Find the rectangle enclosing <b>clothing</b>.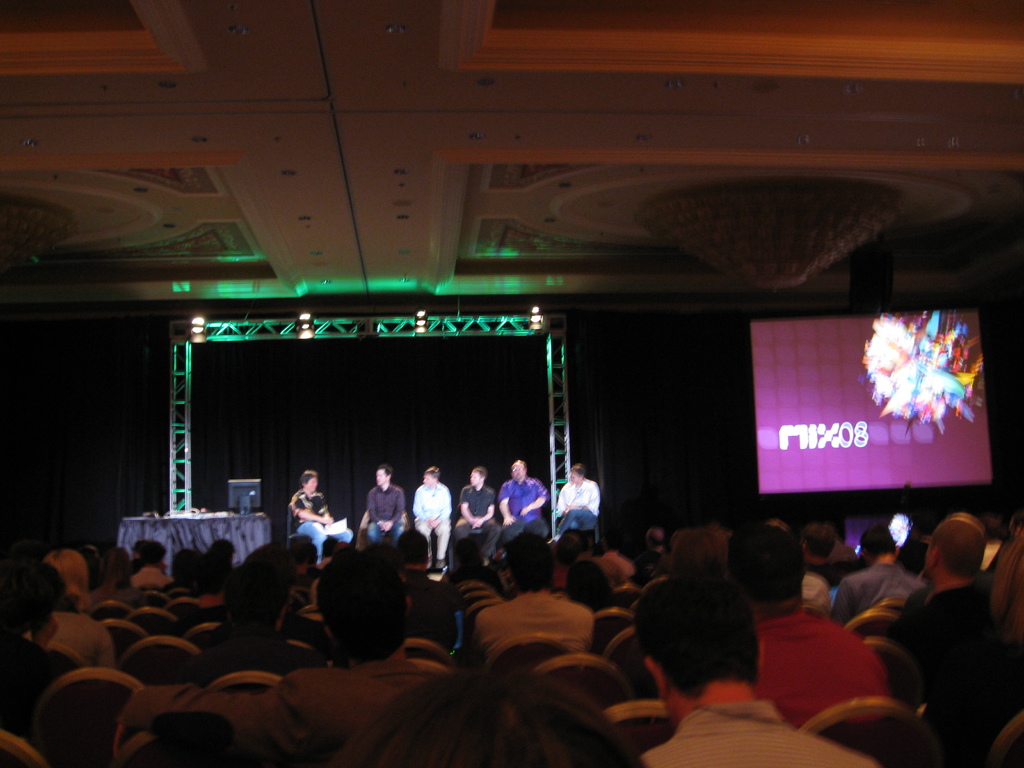
select_region(32, 609, 118, 668).
